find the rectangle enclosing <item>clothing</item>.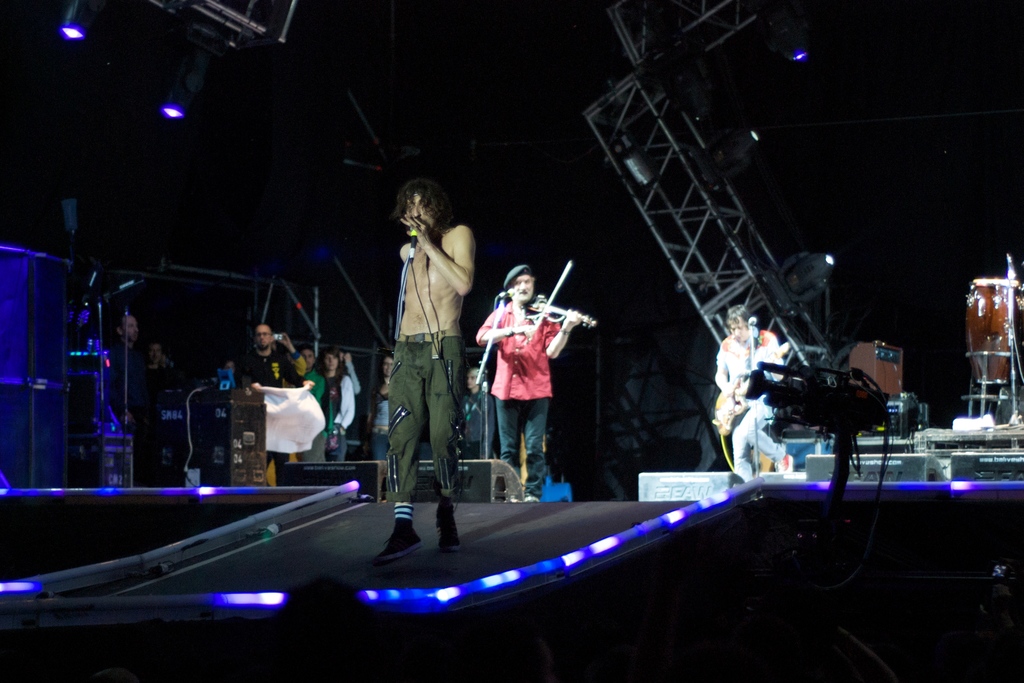
x1=140 y1=356 x2=175 y2=466.
